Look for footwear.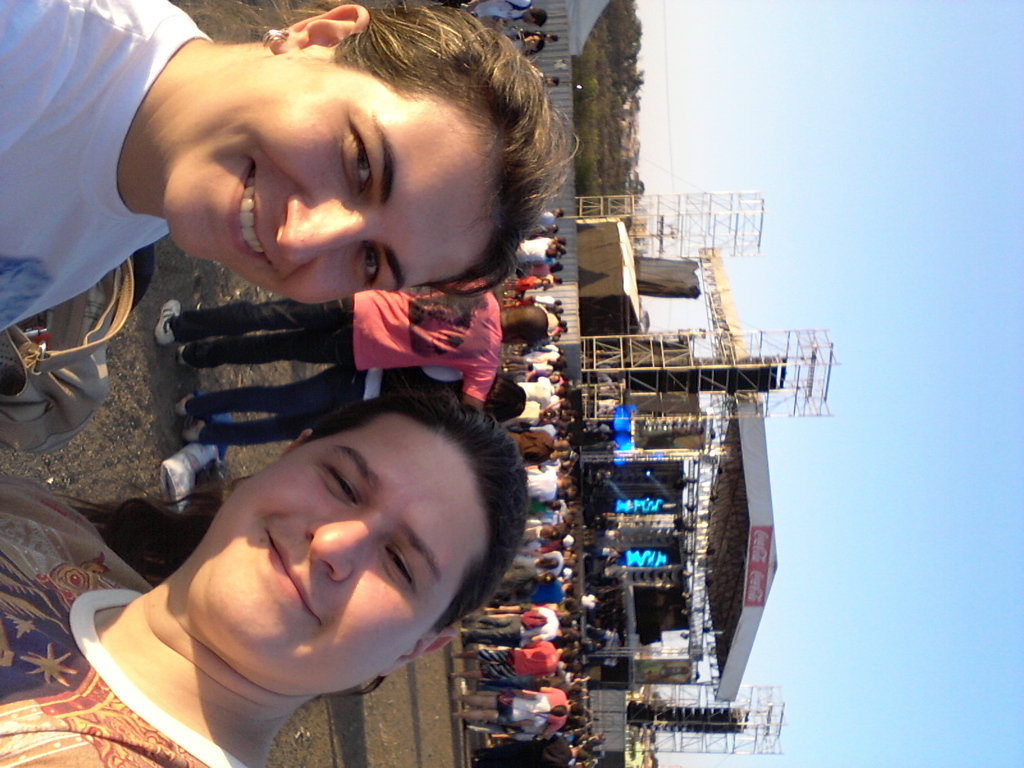
Found: (444,669,460,682).
